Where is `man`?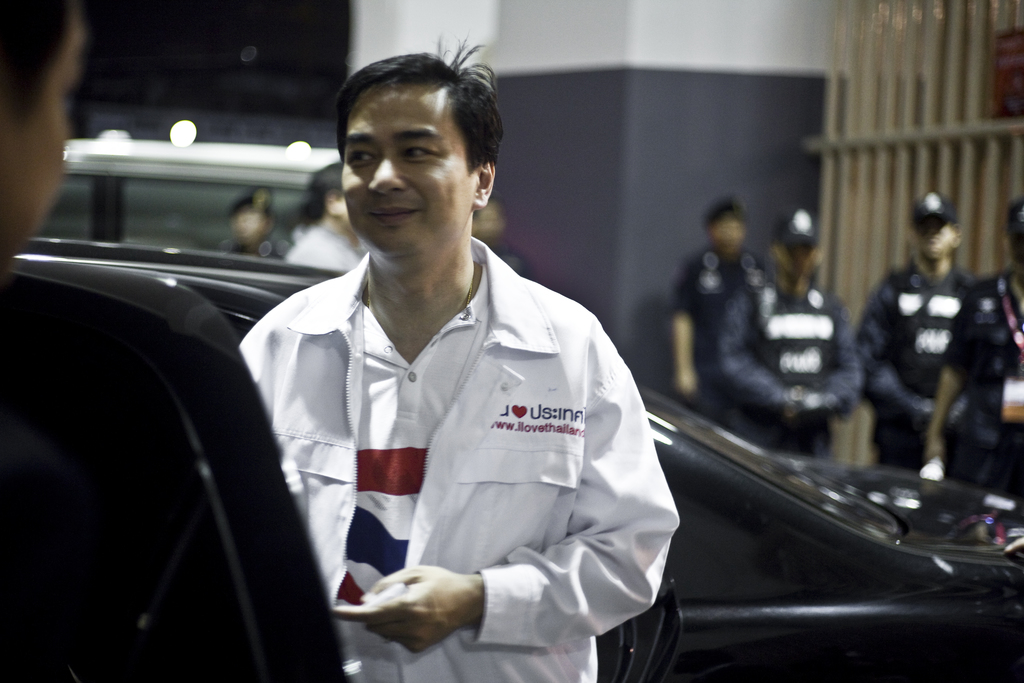
674/198/757/409.
